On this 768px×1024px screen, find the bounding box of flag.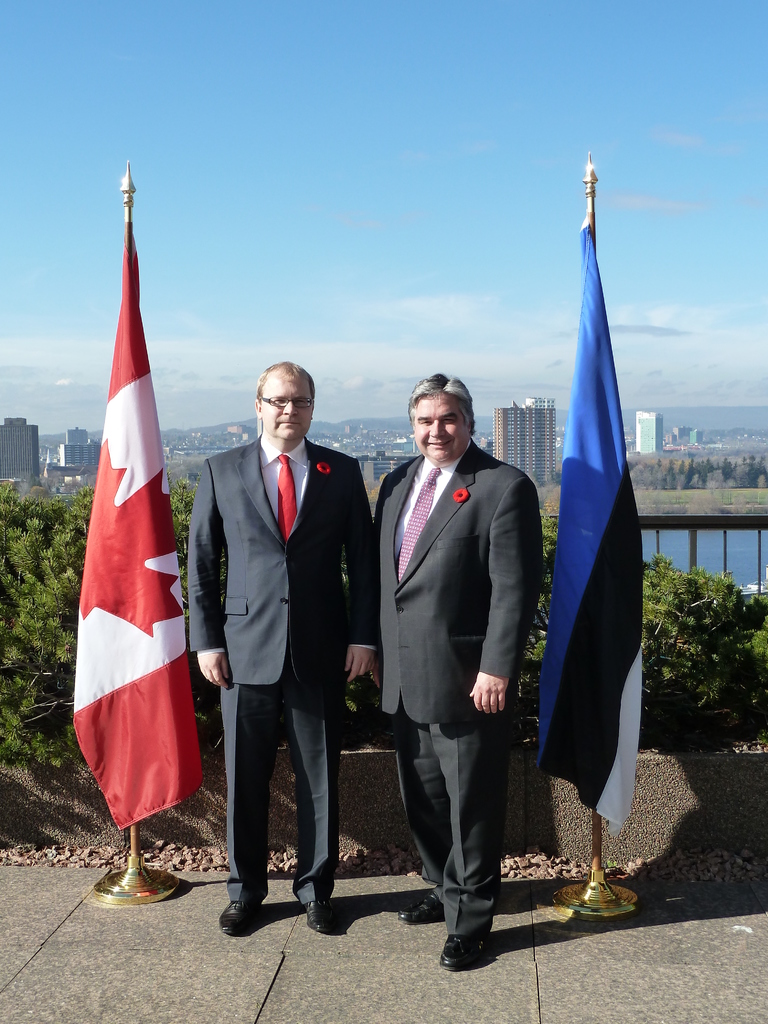
Bounding box: [55,209,209,846].
